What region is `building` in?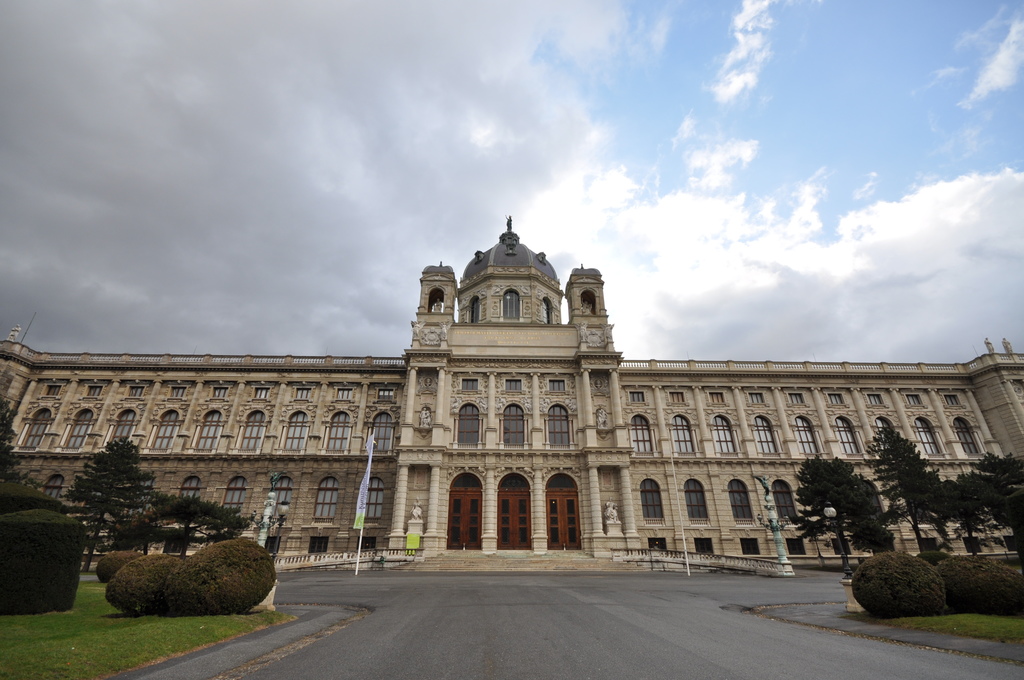
pyautogui.locateOnScreen(0, 216, 1023, 576).
